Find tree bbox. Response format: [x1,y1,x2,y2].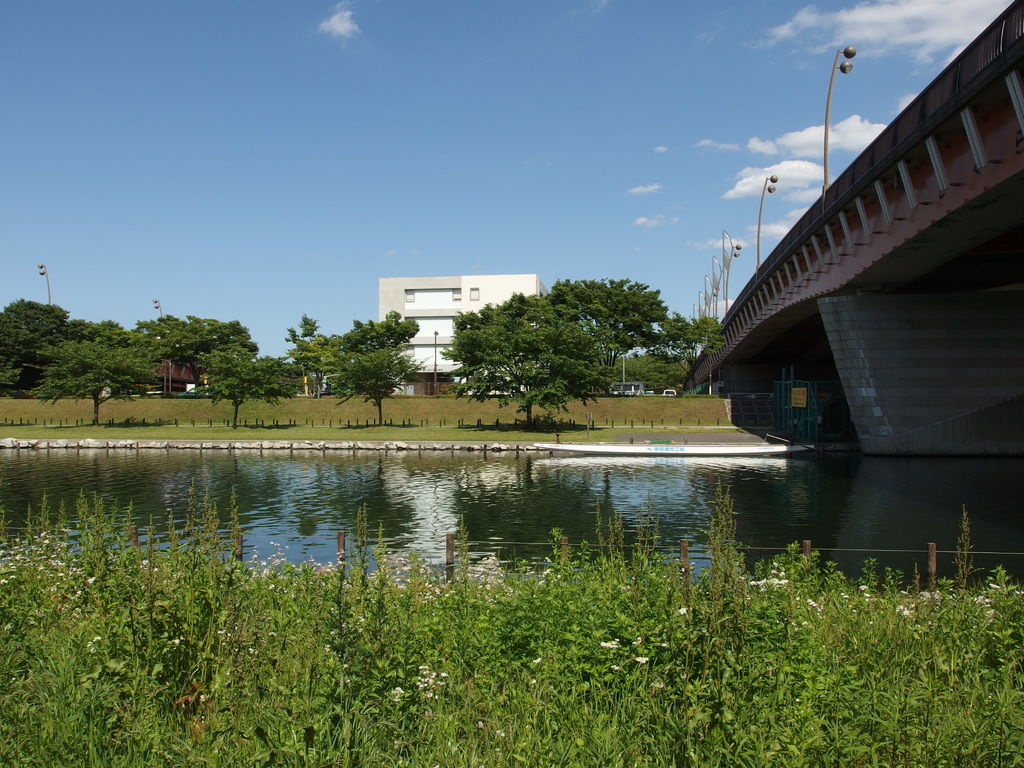
[132,306,264,380].
